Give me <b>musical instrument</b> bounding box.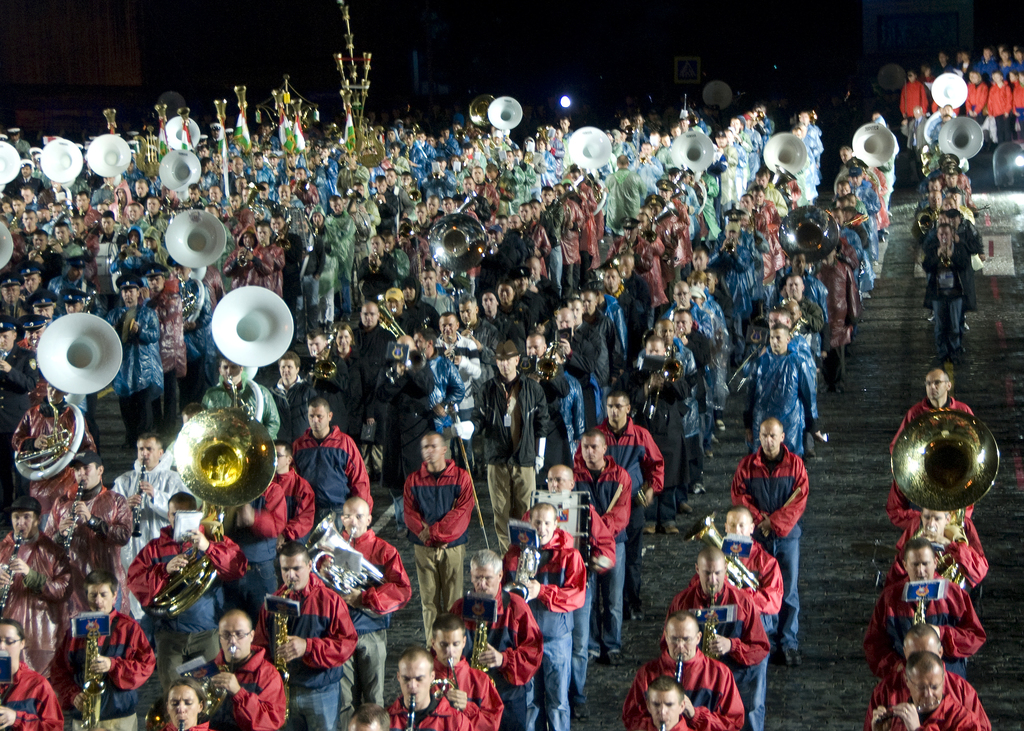
{"x1": 237, "y1": 245, "x2": 257, "y2": 268}.
